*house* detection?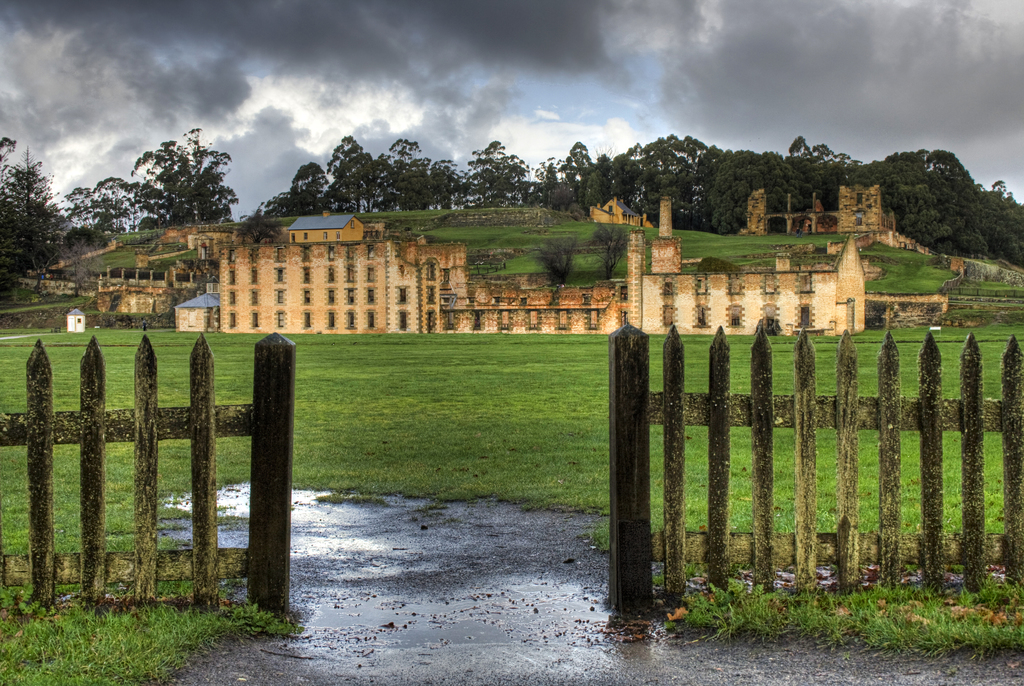
region(215, 209, 866, 335)
